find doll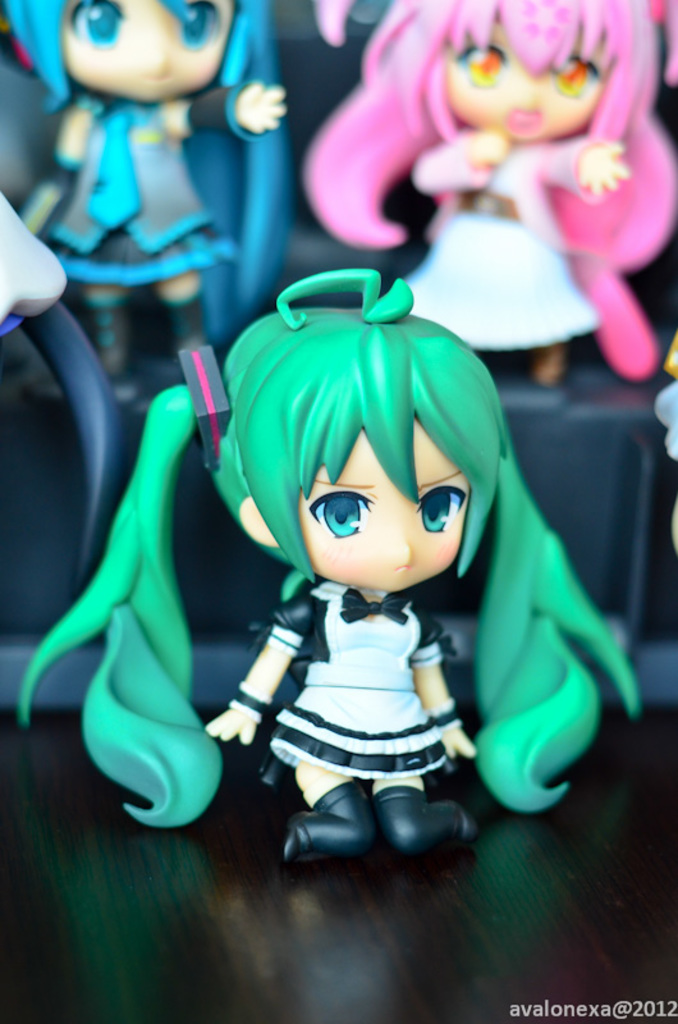
Rect(10, 0, 285, 383)
